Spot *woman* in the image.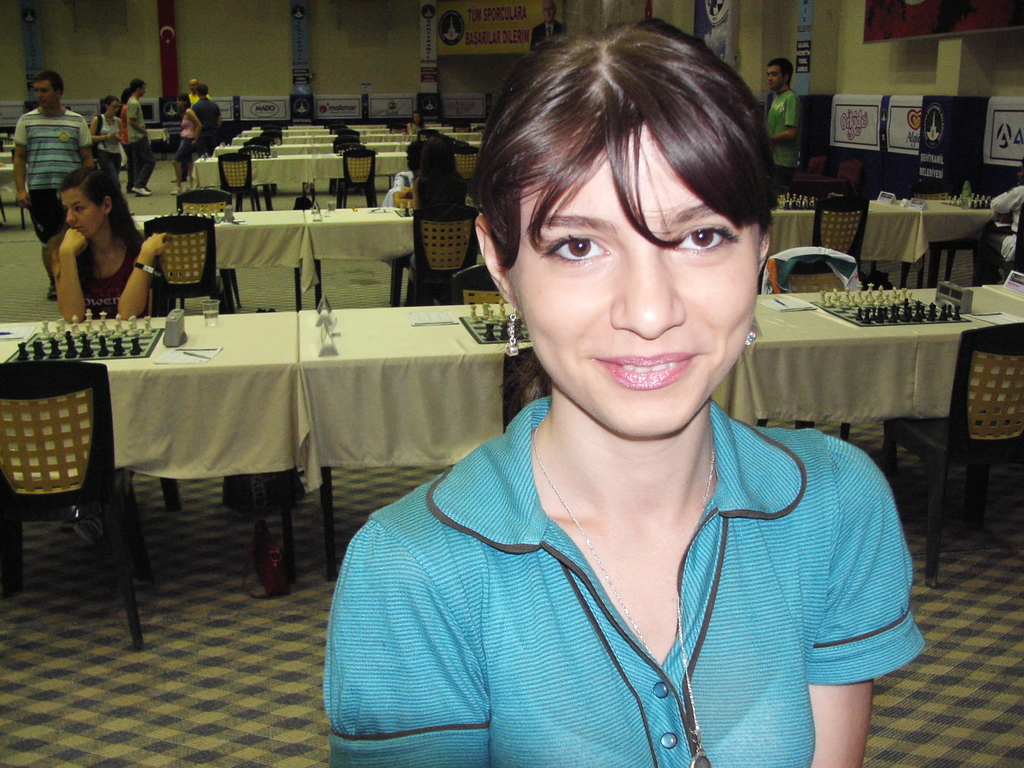
*woman* found at rect(54, 166, 165, 554).
